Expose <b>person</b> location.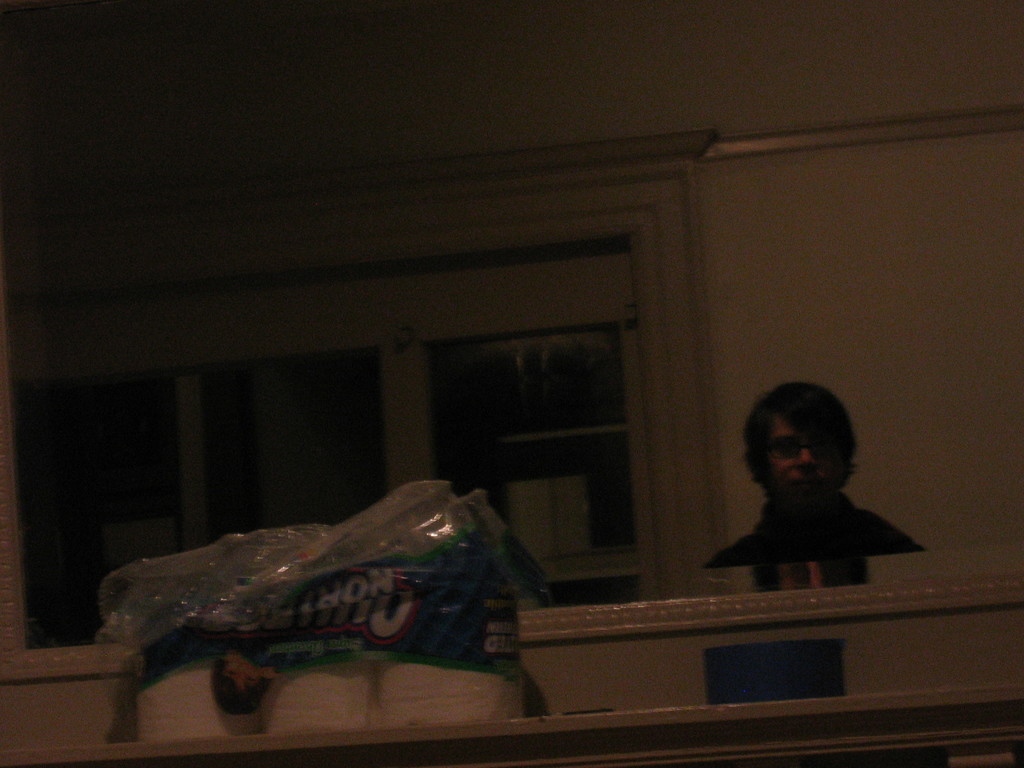
Exposed at [699,380,927,570].
